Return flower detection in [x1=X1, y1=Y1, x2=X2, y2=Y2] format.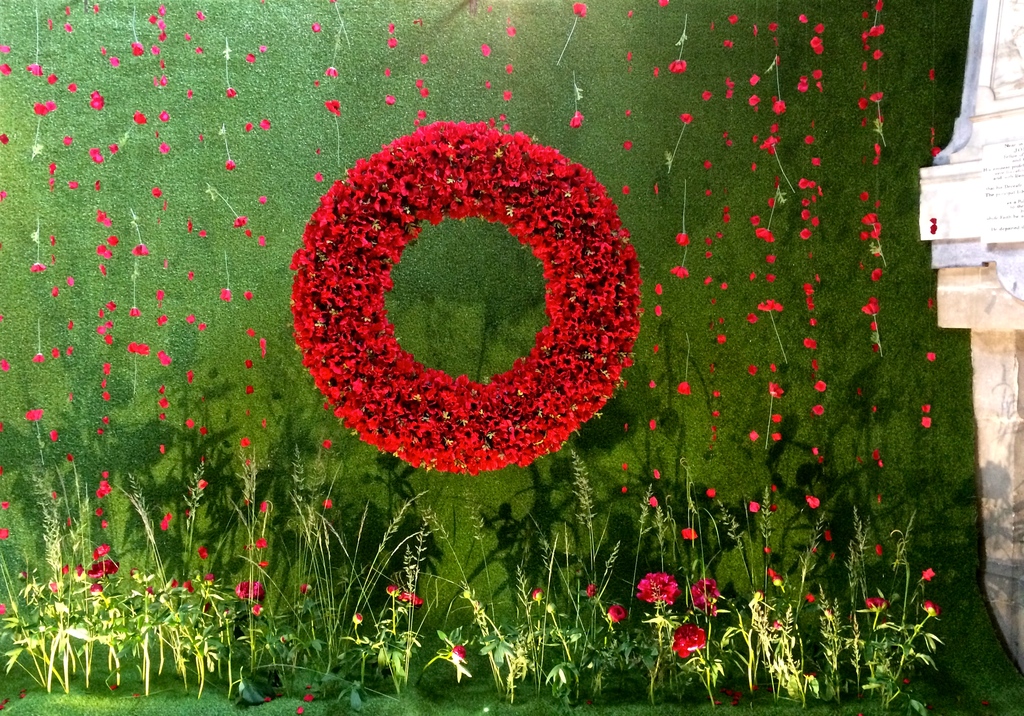
[x1=248, y1=582, x2=263, y2=602].
